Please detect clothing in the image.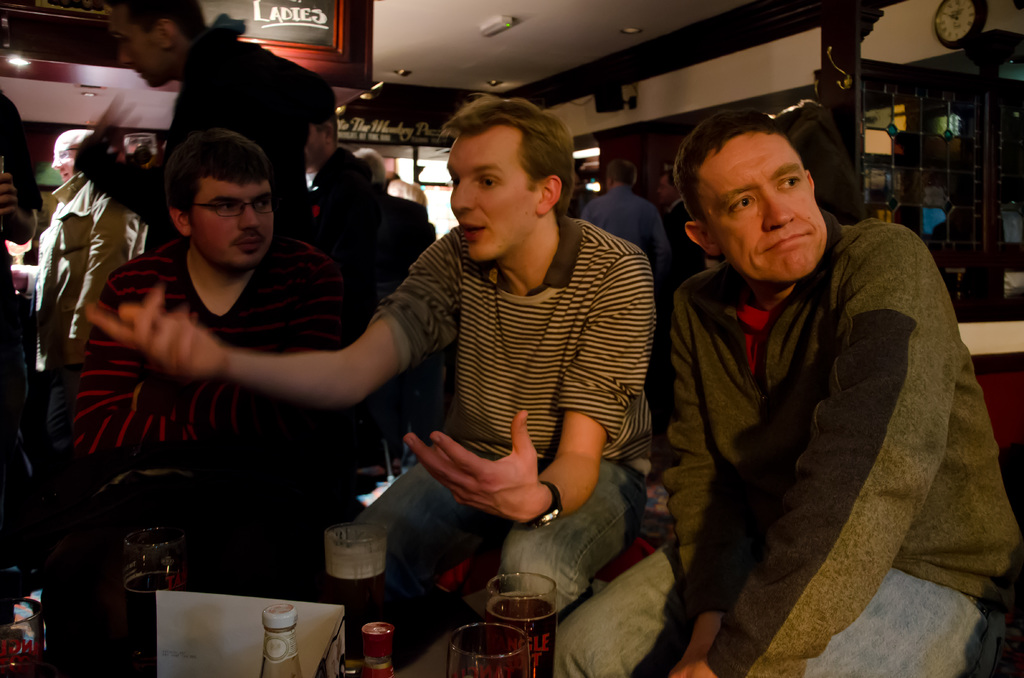
x1=388, y1=170, x2=430, y2=210.
